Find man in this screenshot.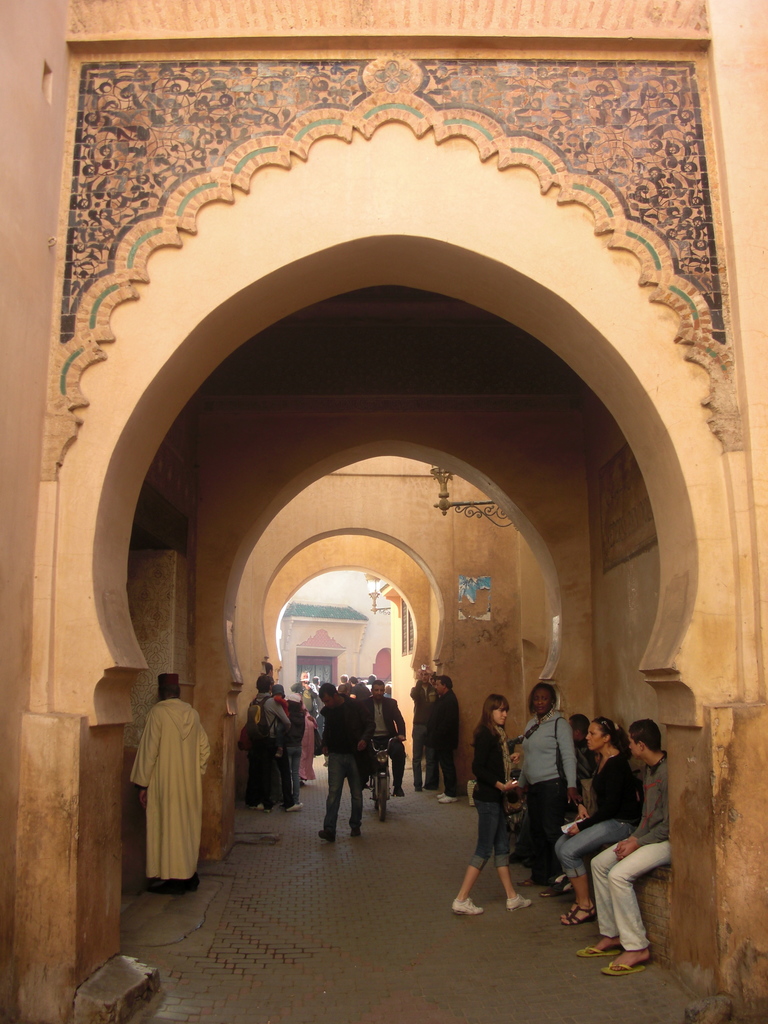
The bounding box for man is bbox=[429, 671, 436, 686].
